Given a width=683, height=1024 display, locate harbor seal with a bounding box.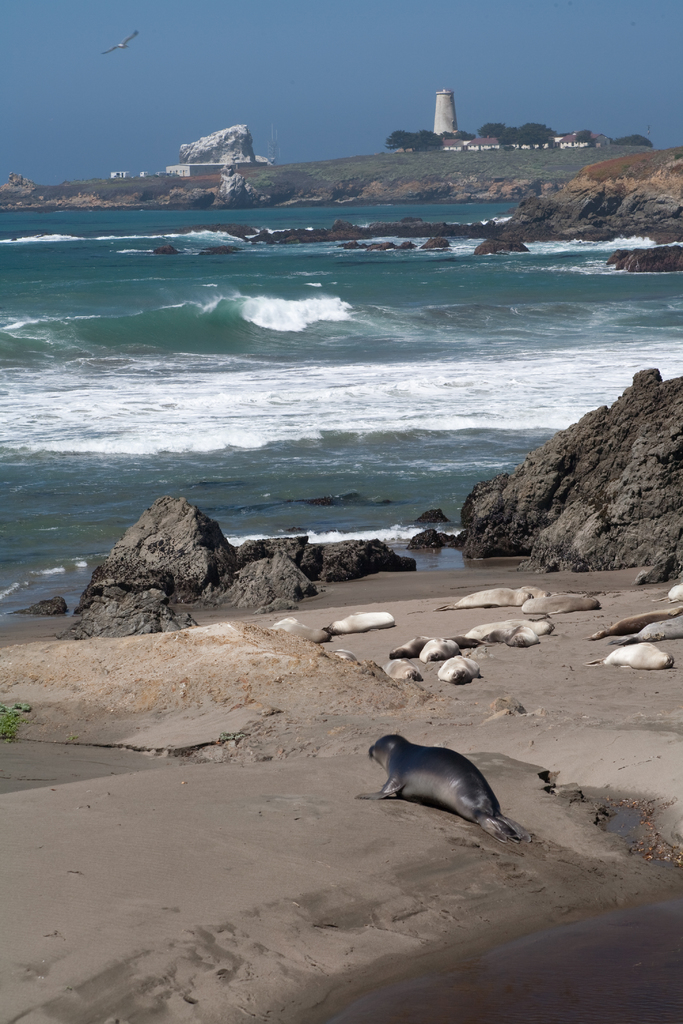
Located: {"left": 381, "top": 655, "right": 425, "bottom": 684}.
